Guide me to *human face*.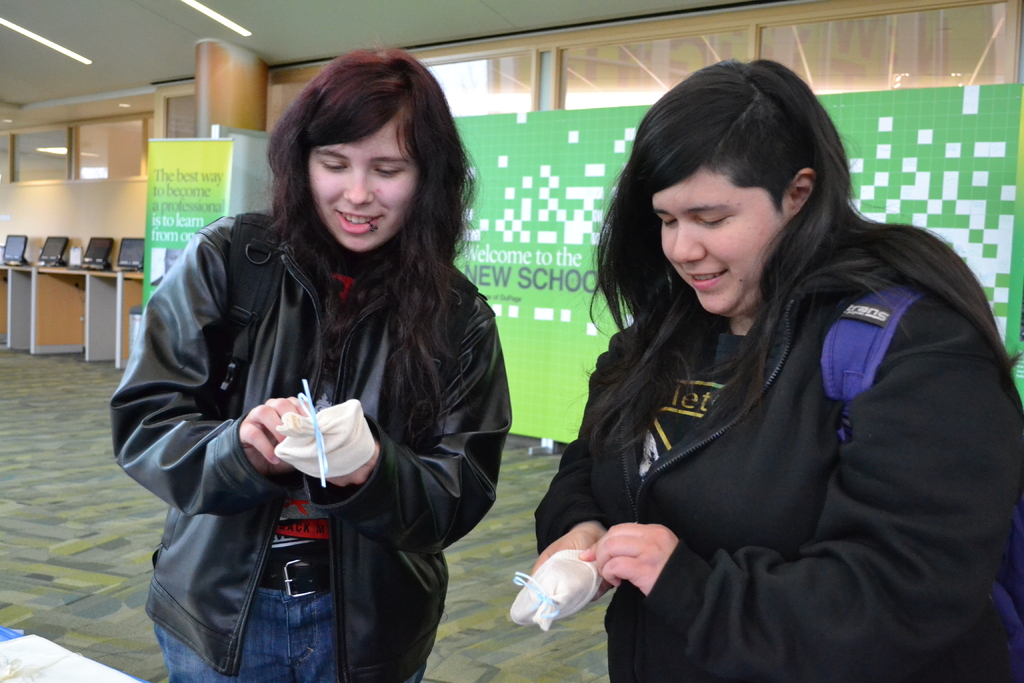
Guidance: BBox(648, 169, 789, 317).
